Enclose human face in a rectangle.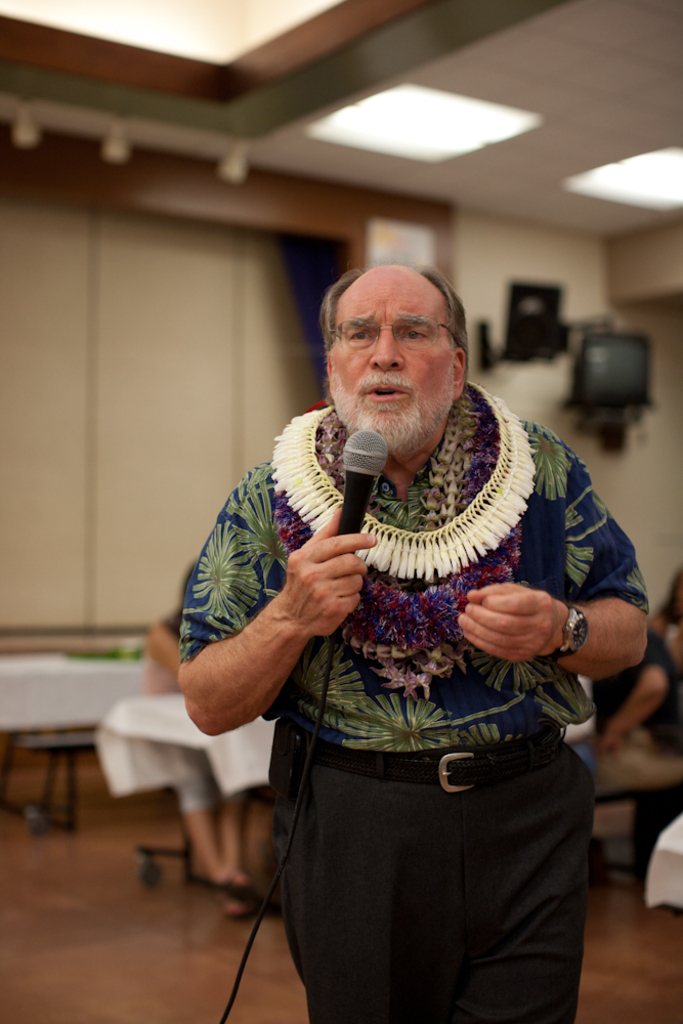
(left=333, top=267, right=455, bottom=459).
